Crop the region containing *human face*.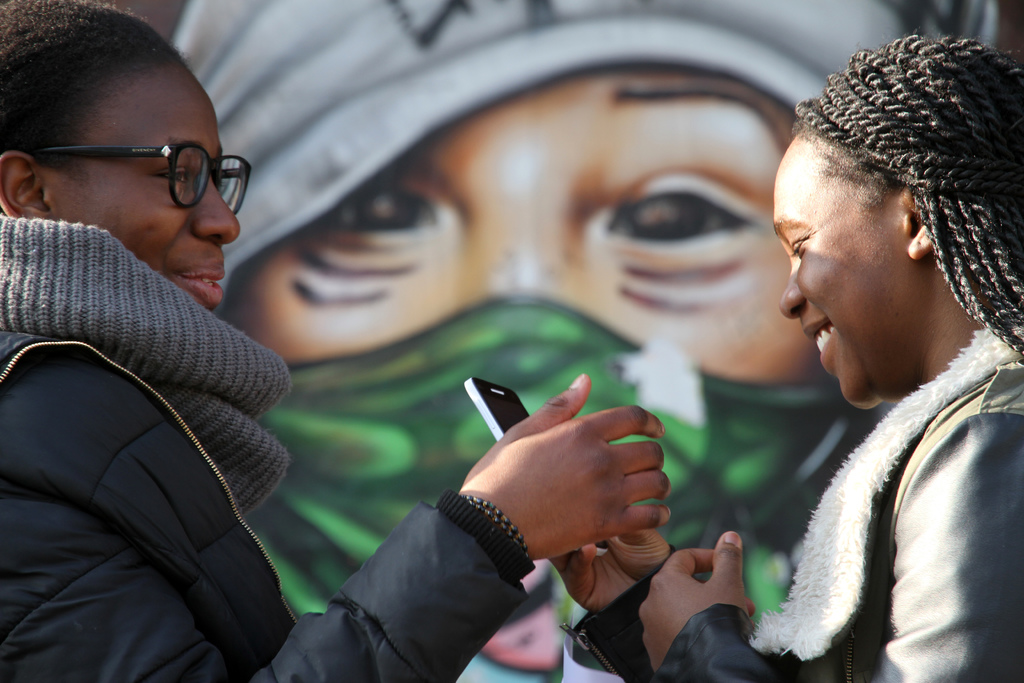
Crop region: detection(760, 121, 936, 400).
